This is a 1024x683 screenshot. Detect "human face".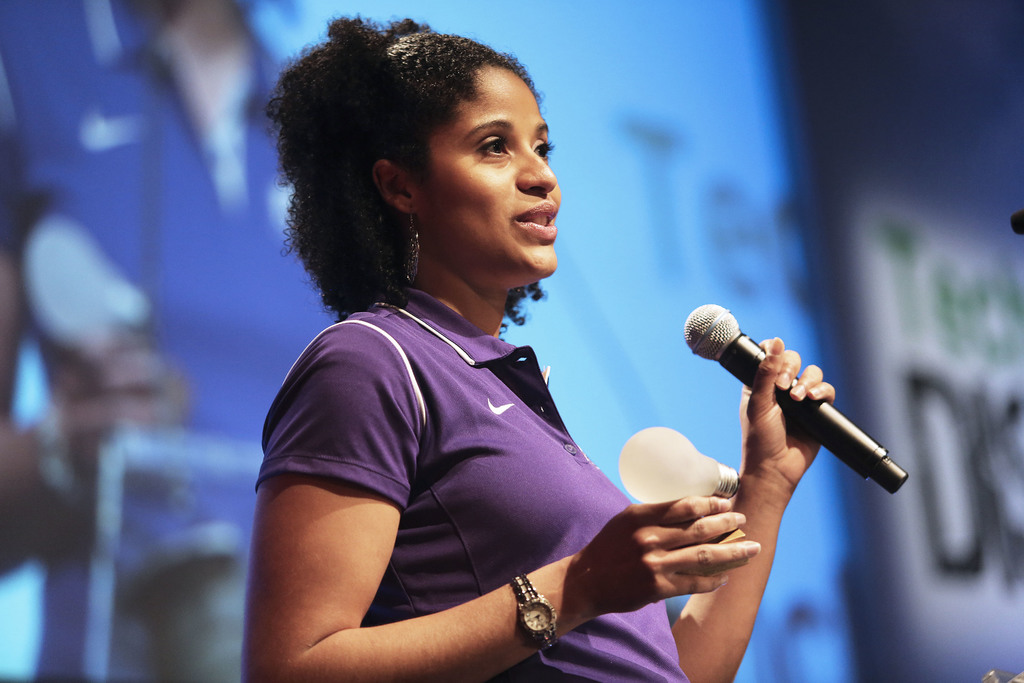
region(413, 69, 561, 279).
